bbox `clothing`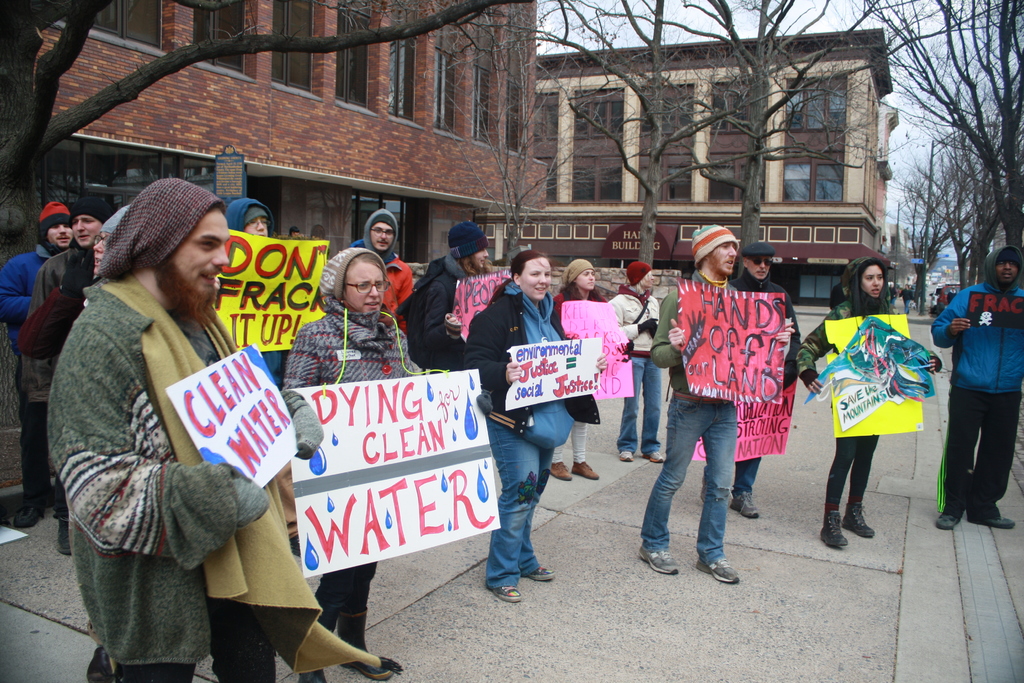
796, 256, 942, 514
